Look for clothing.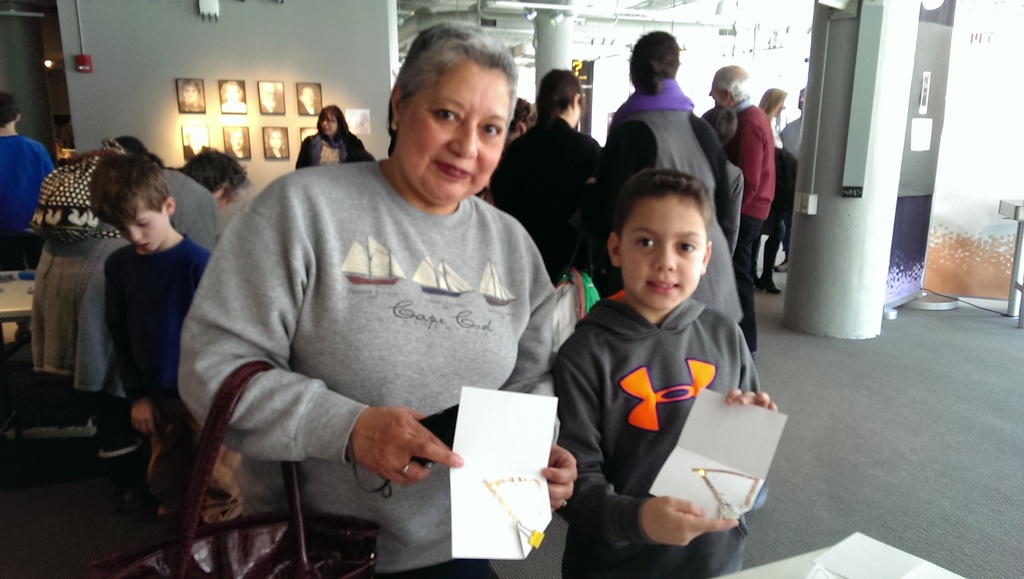
Found: [33, 152, 214, 416].
